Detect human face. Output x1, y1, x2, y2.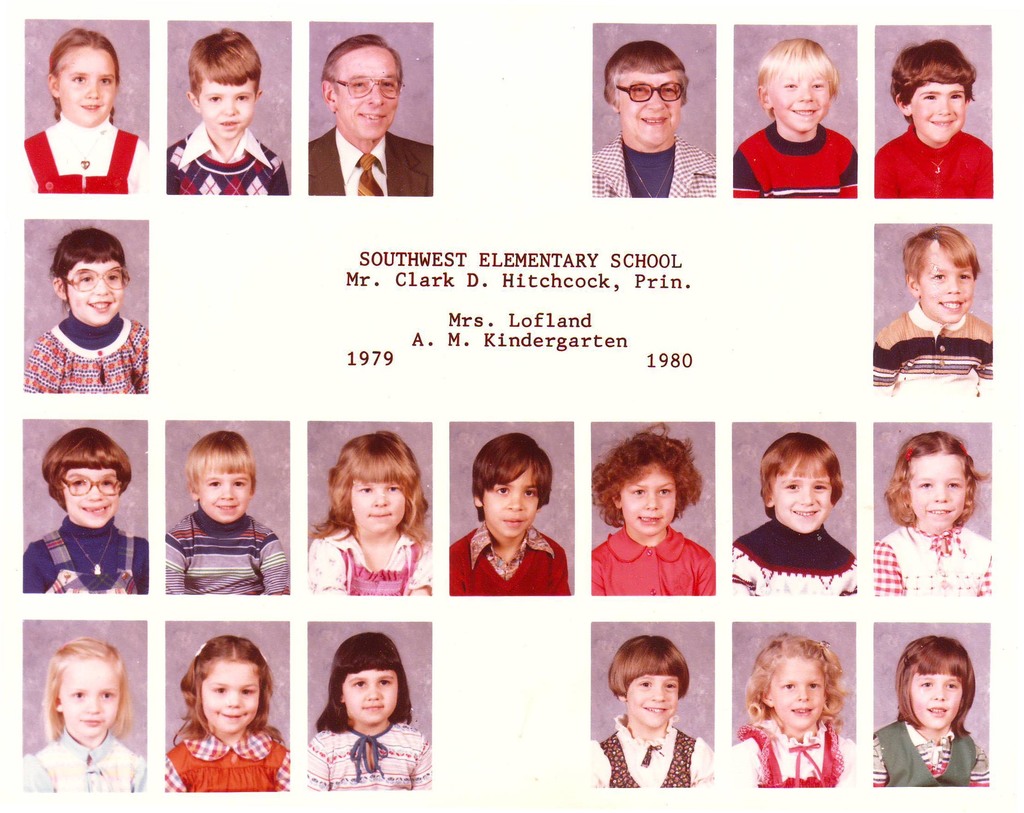
482, 462, 536, 535.
